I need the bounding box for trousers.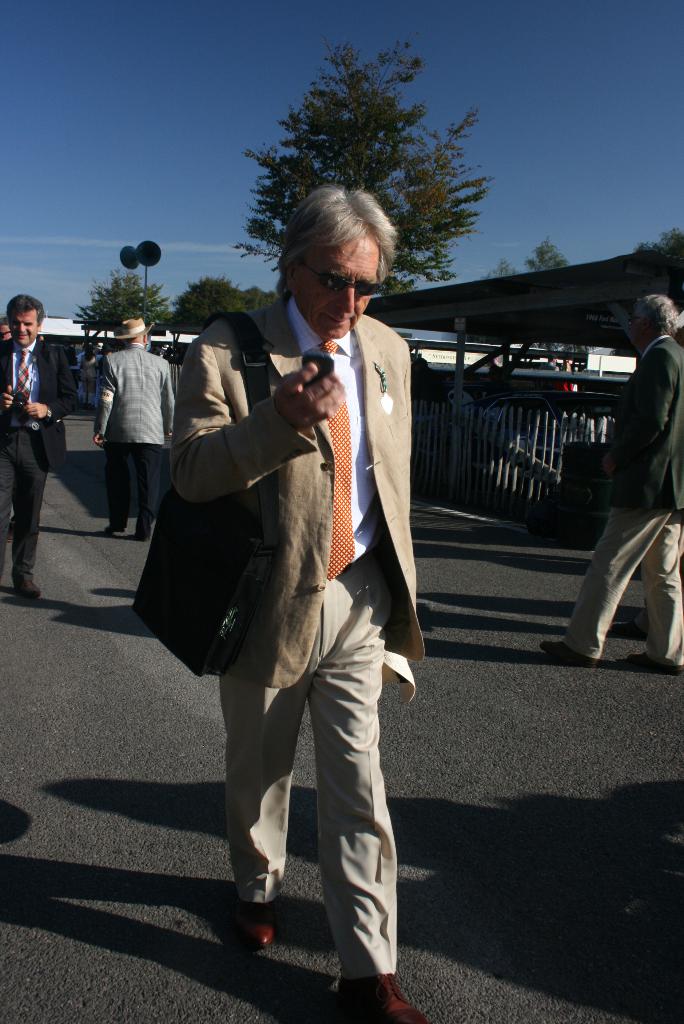
Here it is: <bbox>562, 509, 683, 680</bbox>.
